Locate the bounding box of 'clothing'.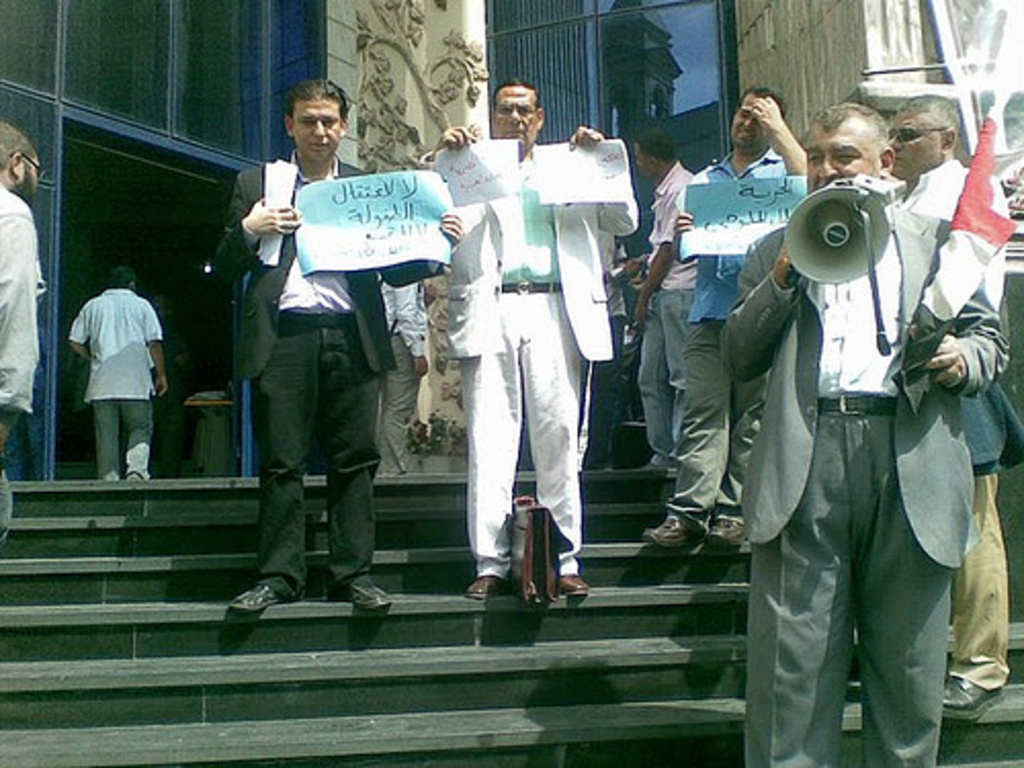
Bounding box: crop(420, 139, 641, 575).
